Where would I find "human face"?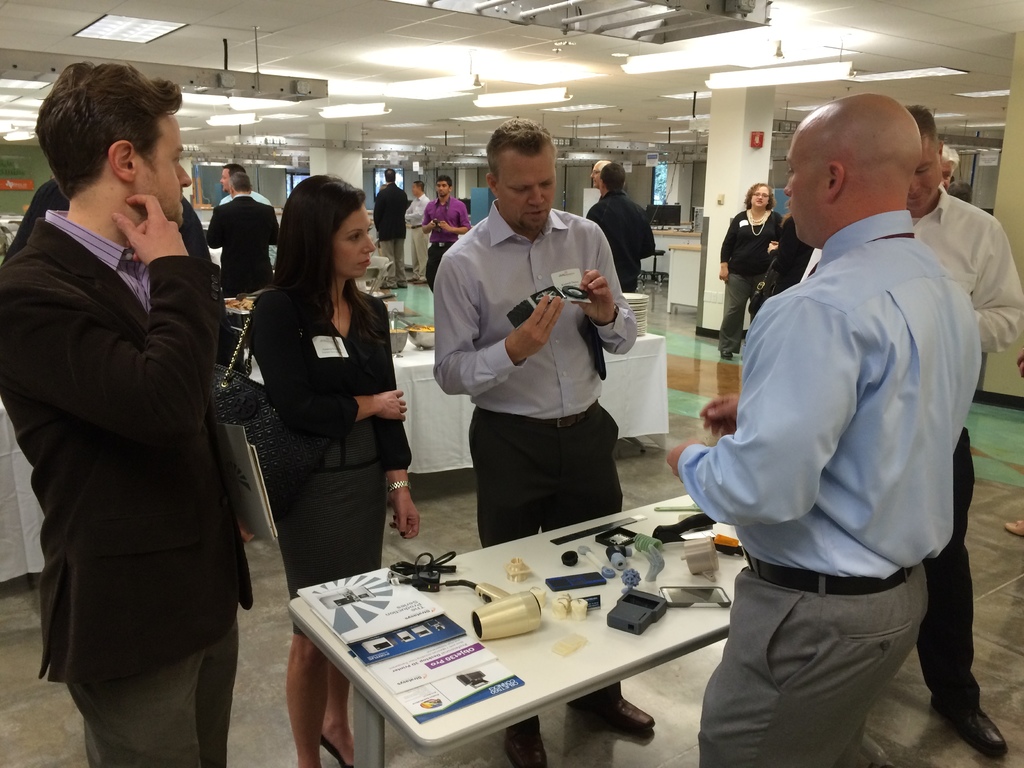
At box=[748, 184, 768, 212].
